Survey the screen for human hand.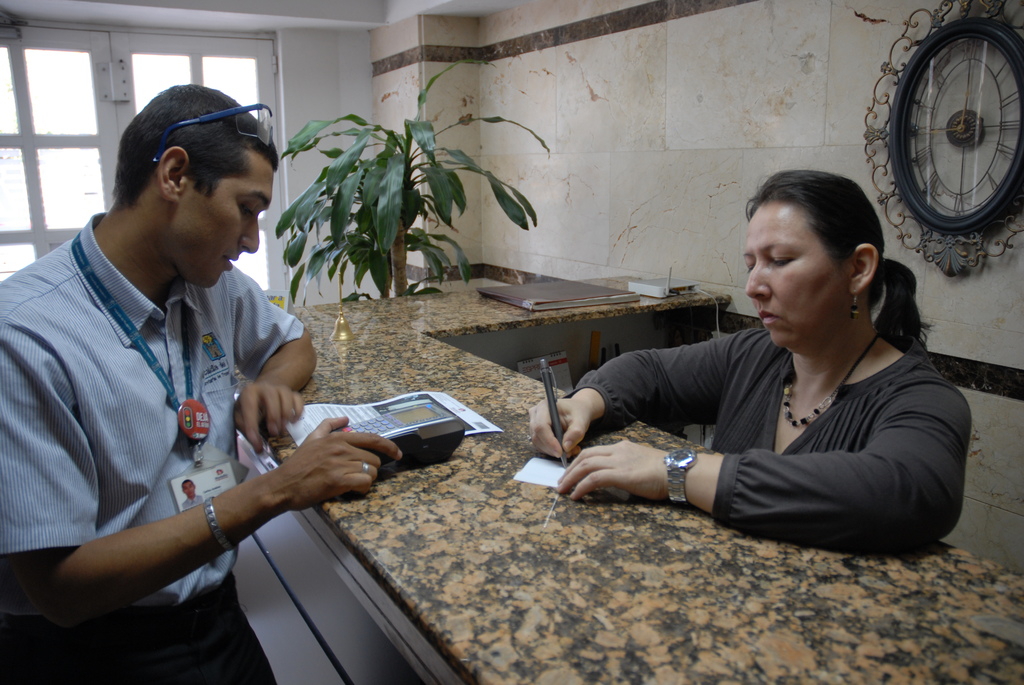
Survey found: box=[557, 436, 670, 501].
